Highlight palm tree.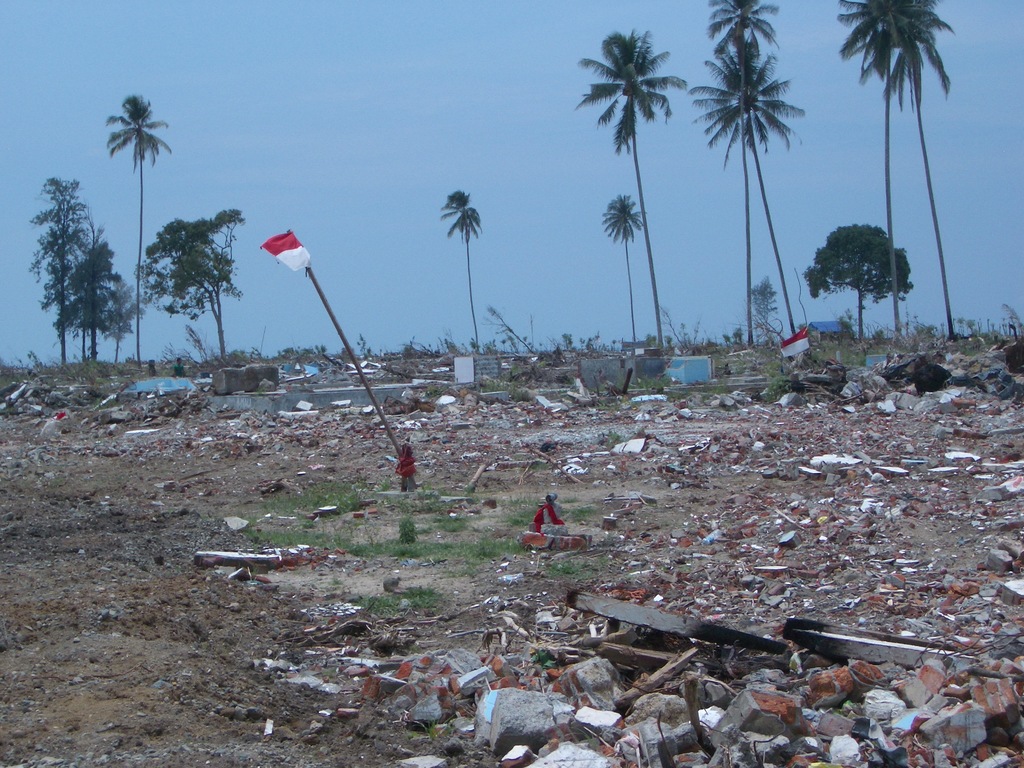
Highlighted region: Rect(577, 26, 672, 343).
